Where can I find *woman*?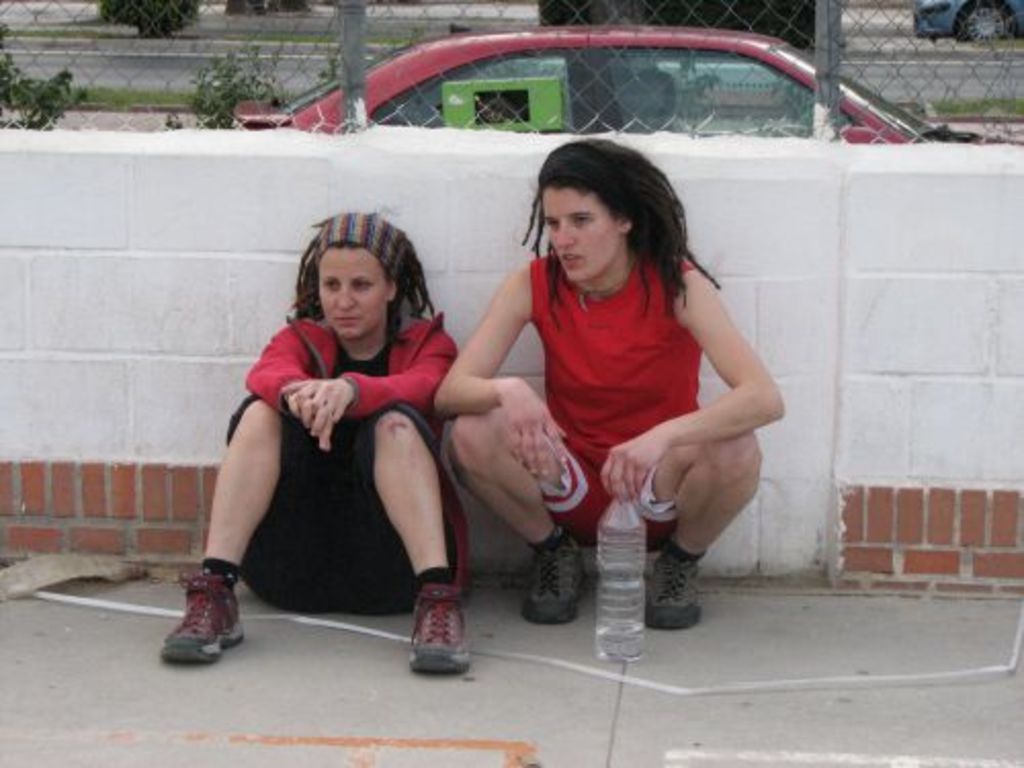
You can find it at 199 197 475 643.
